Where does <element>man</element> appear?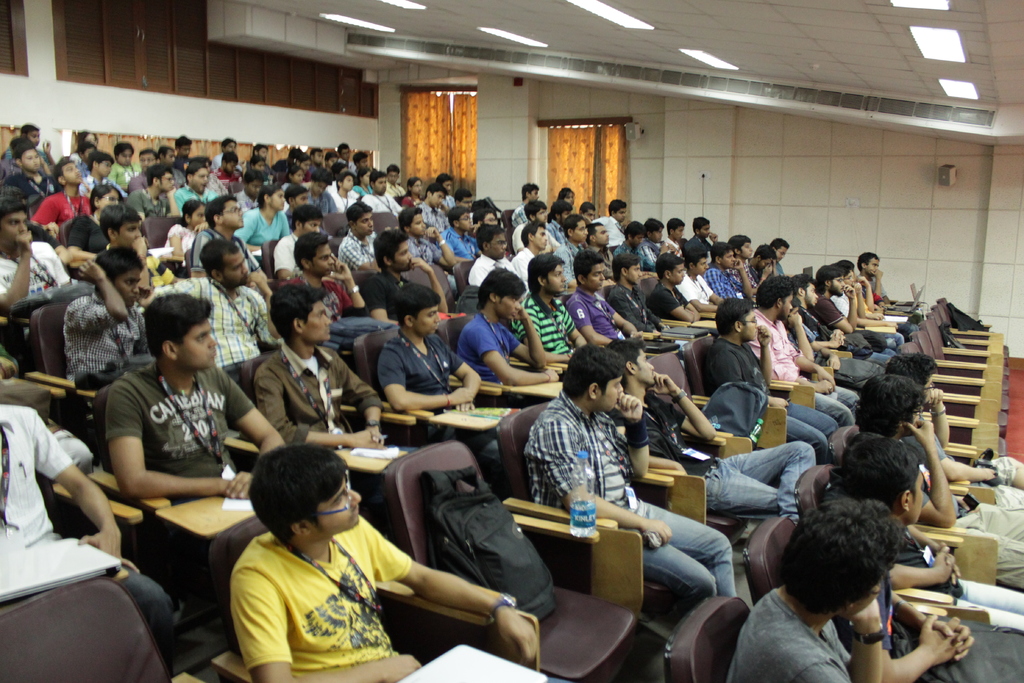
Appears at (99,294,287,498).
